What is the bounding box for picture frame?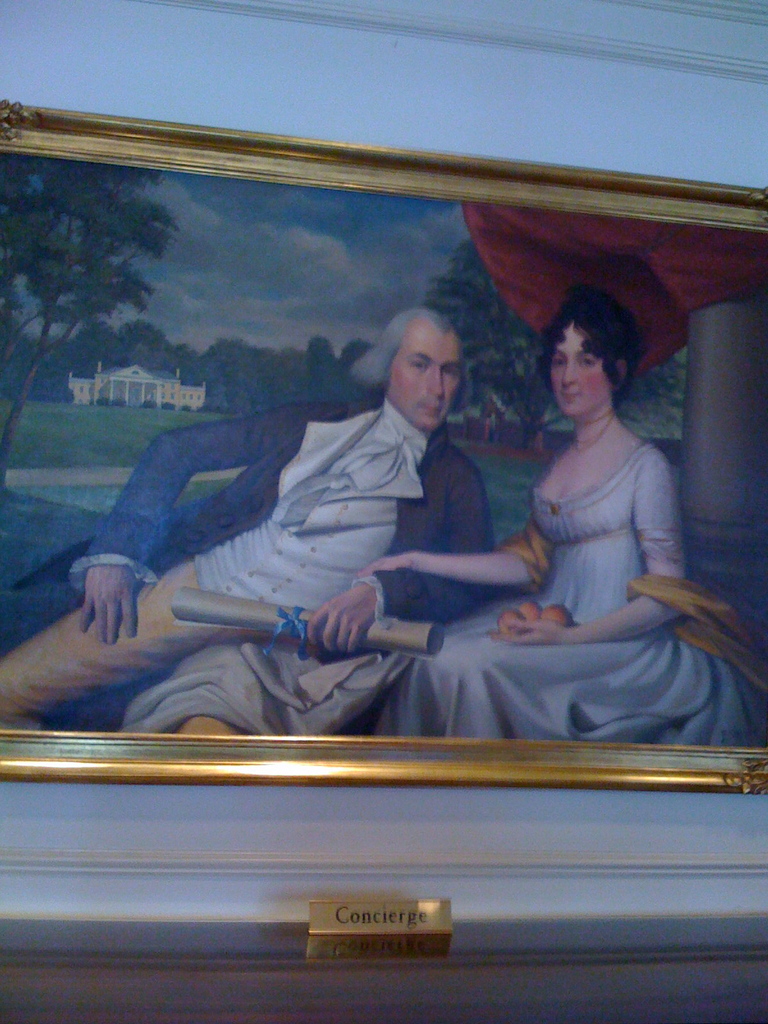
bbox(2, 102, 767, 795).
